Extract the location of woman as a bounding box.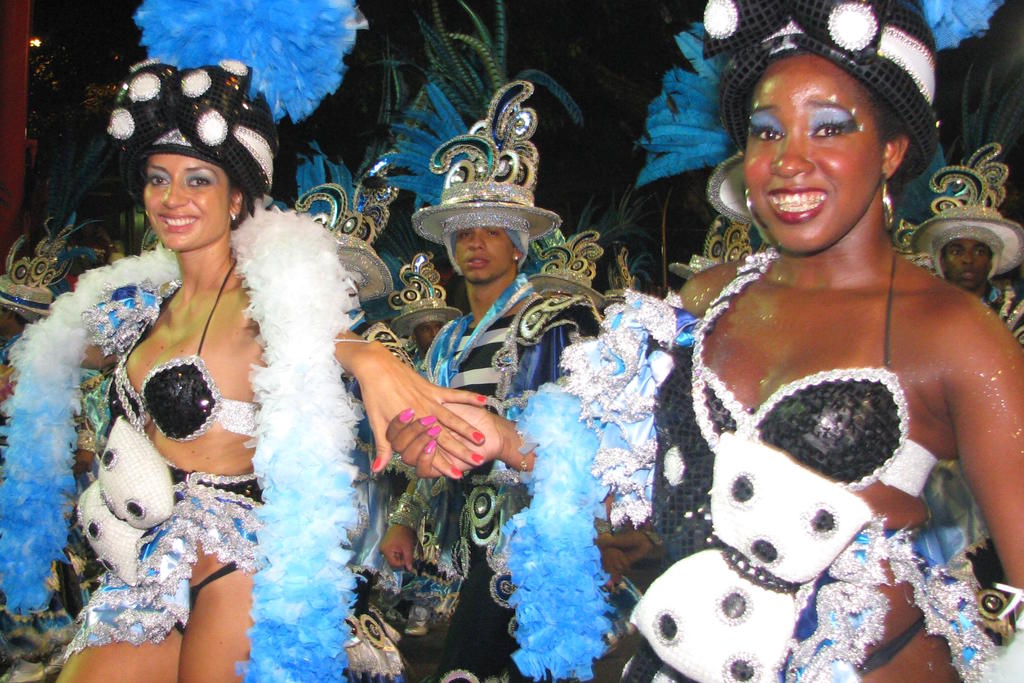
(40,92,405,671).
